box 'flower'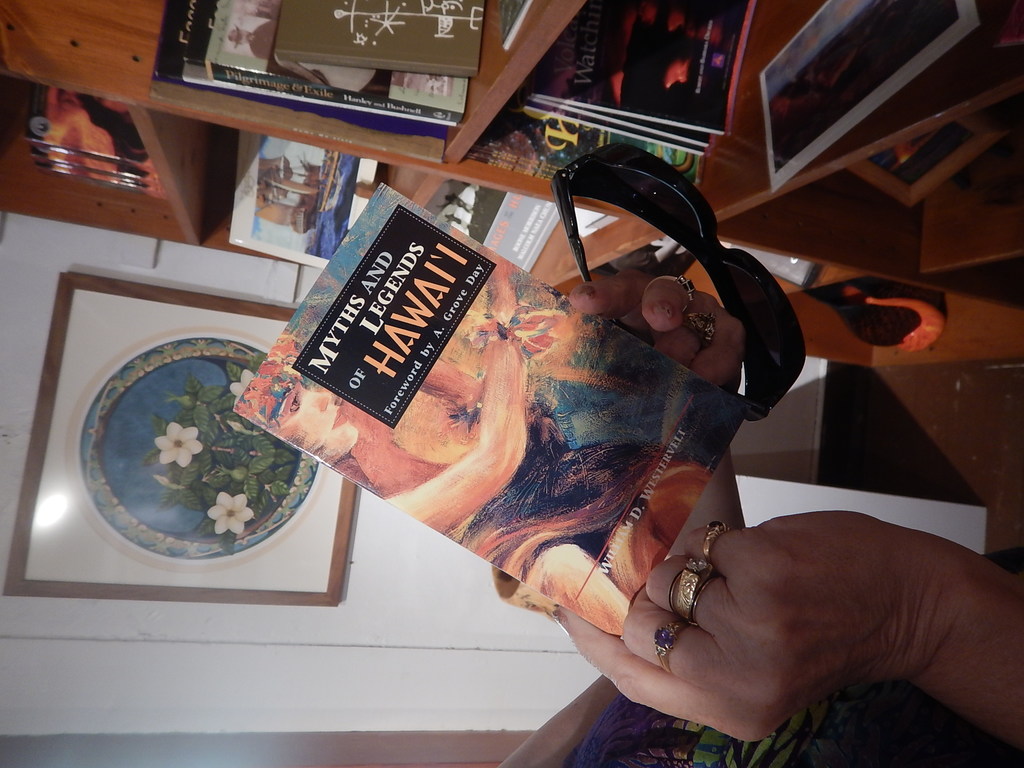
Rect(154, 416, 202, 469)
